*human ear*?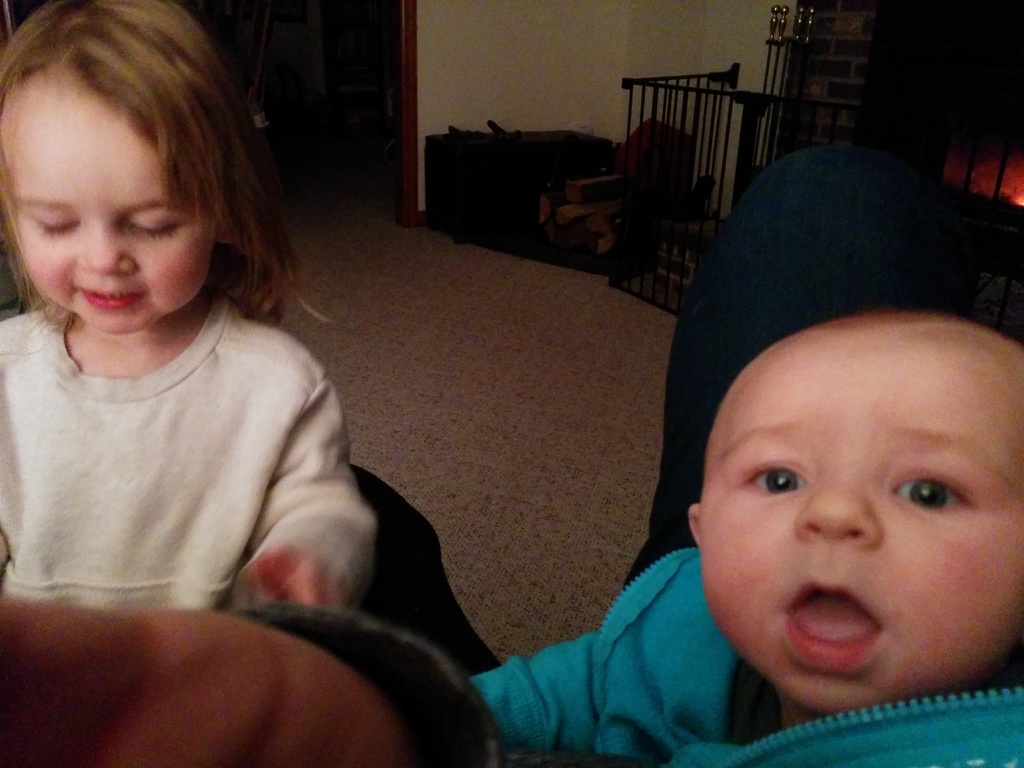
216/214/239/245
